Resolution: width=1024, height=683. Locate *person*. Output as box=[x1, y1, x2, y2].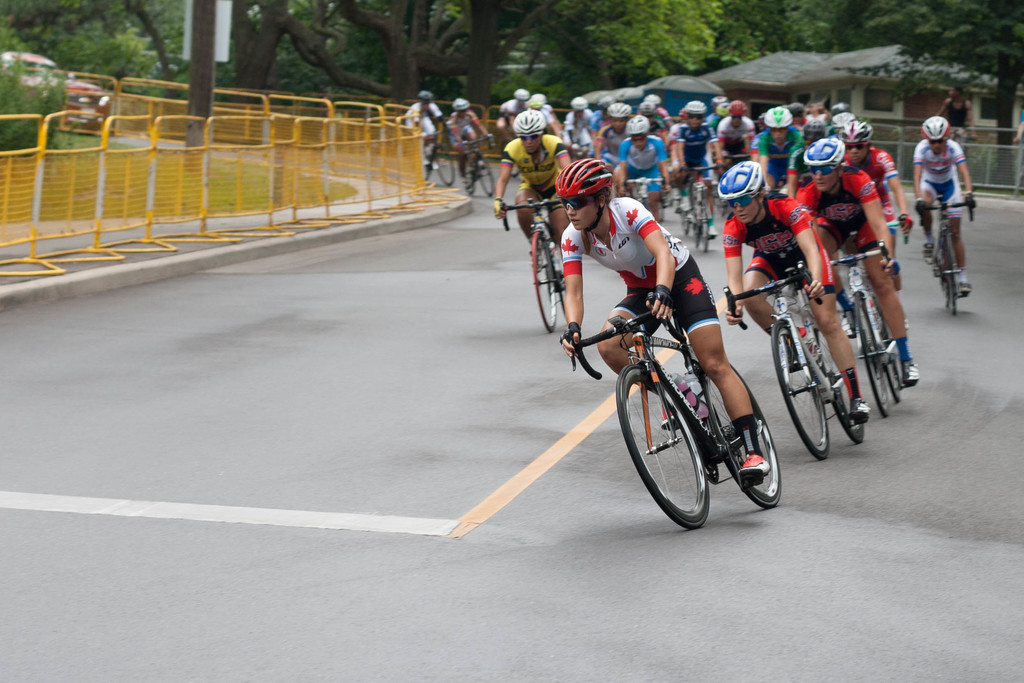
box=[401, 90, 442, 167].
